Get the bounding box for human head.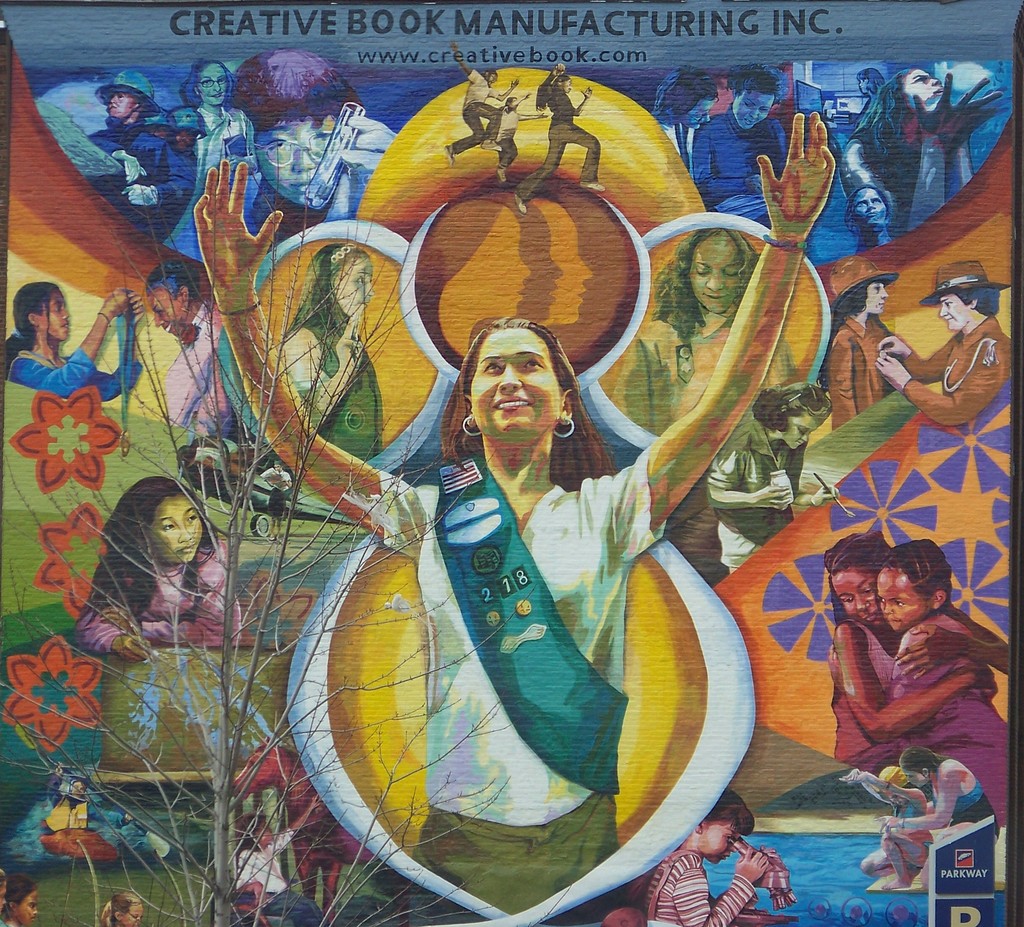
[x1=235, y1=44, x2=356, y2=202].
